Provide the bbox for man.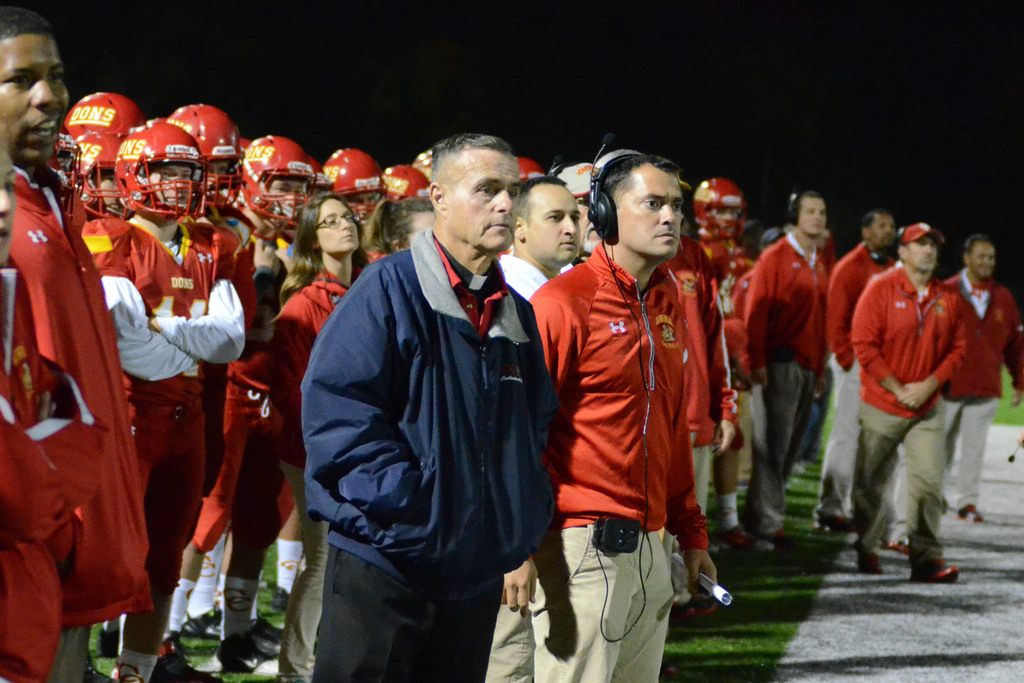
<box>737,189,833,548</box>.
